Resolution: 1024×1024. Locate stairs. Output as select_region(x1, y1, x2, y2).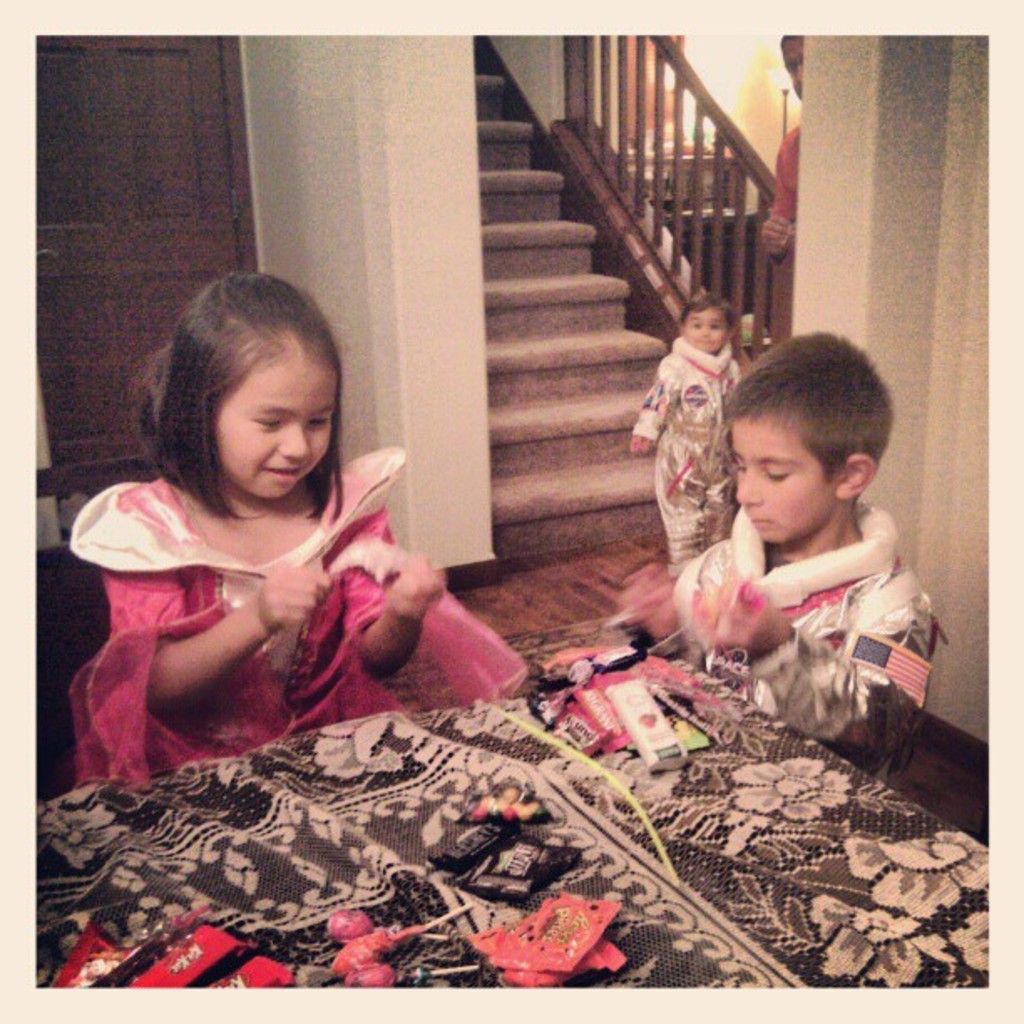
select_region(477, 64, 679, 567).
